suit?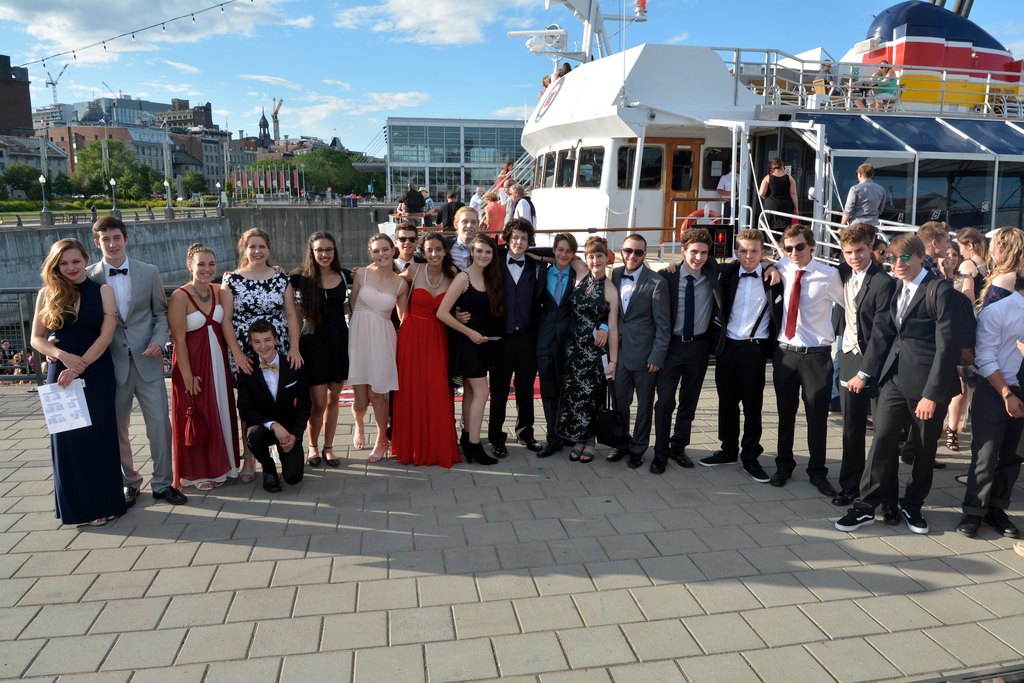
237,349,312,484
